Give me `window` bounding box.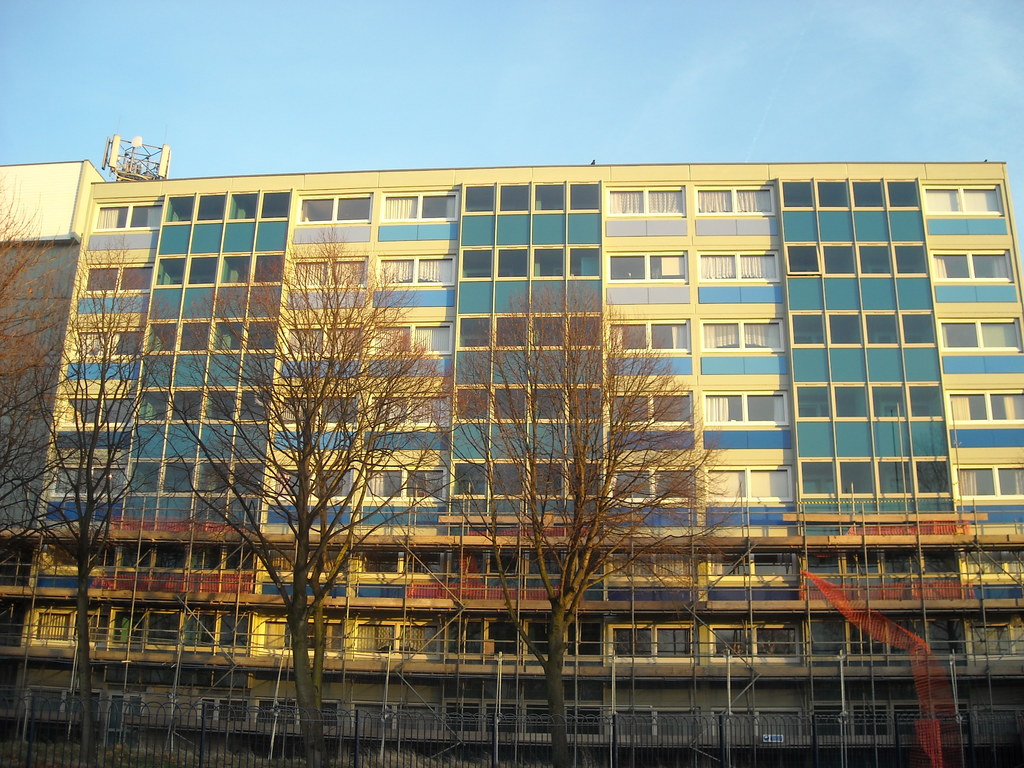
locate(276, 458, 354, 497).
